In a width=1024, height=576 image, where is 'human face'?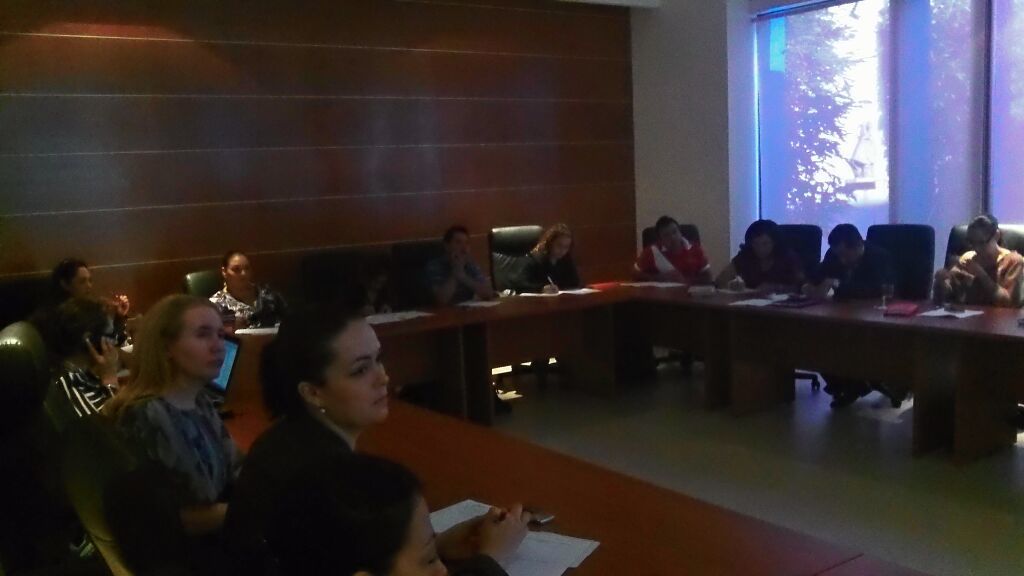
bbox=(454, 229, 466, 248).
